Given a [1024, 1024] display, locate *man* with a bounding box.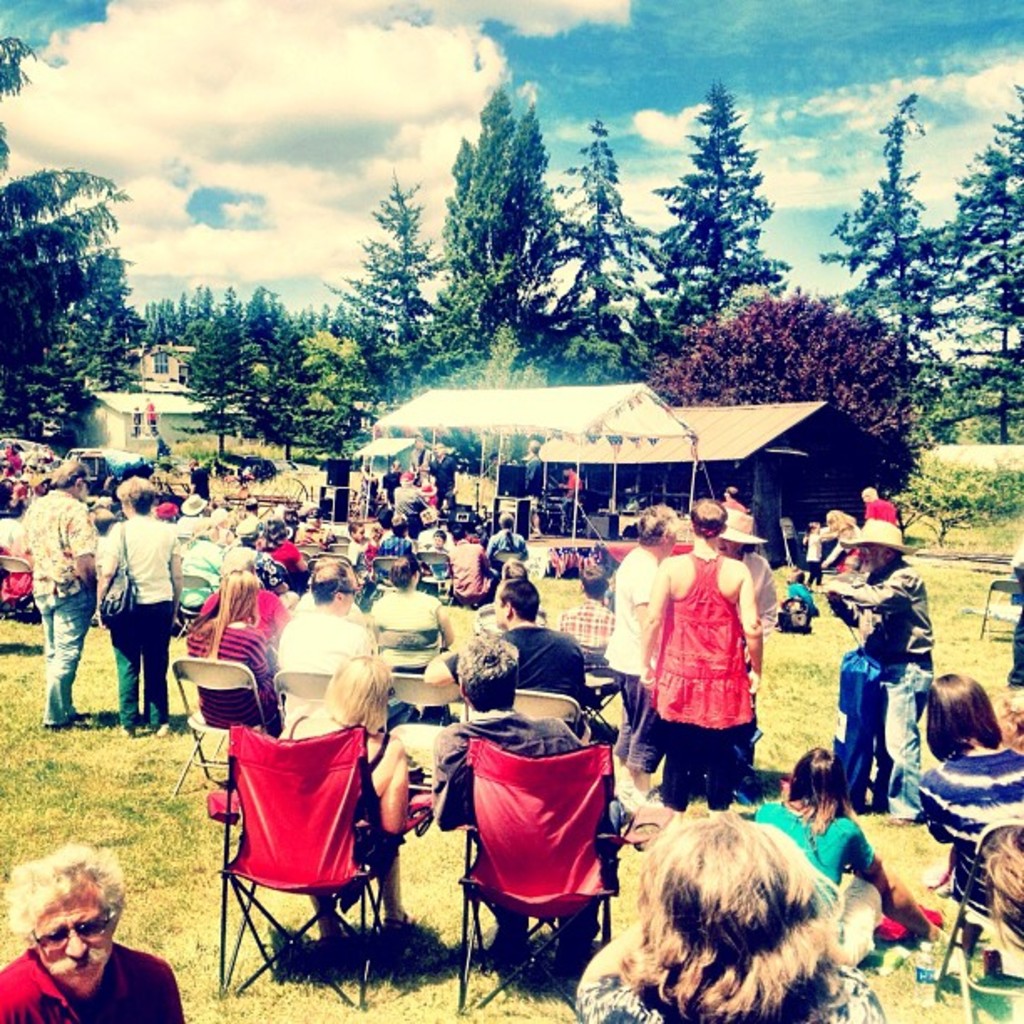
Located: l=425, t=576, r=596, b=735.
